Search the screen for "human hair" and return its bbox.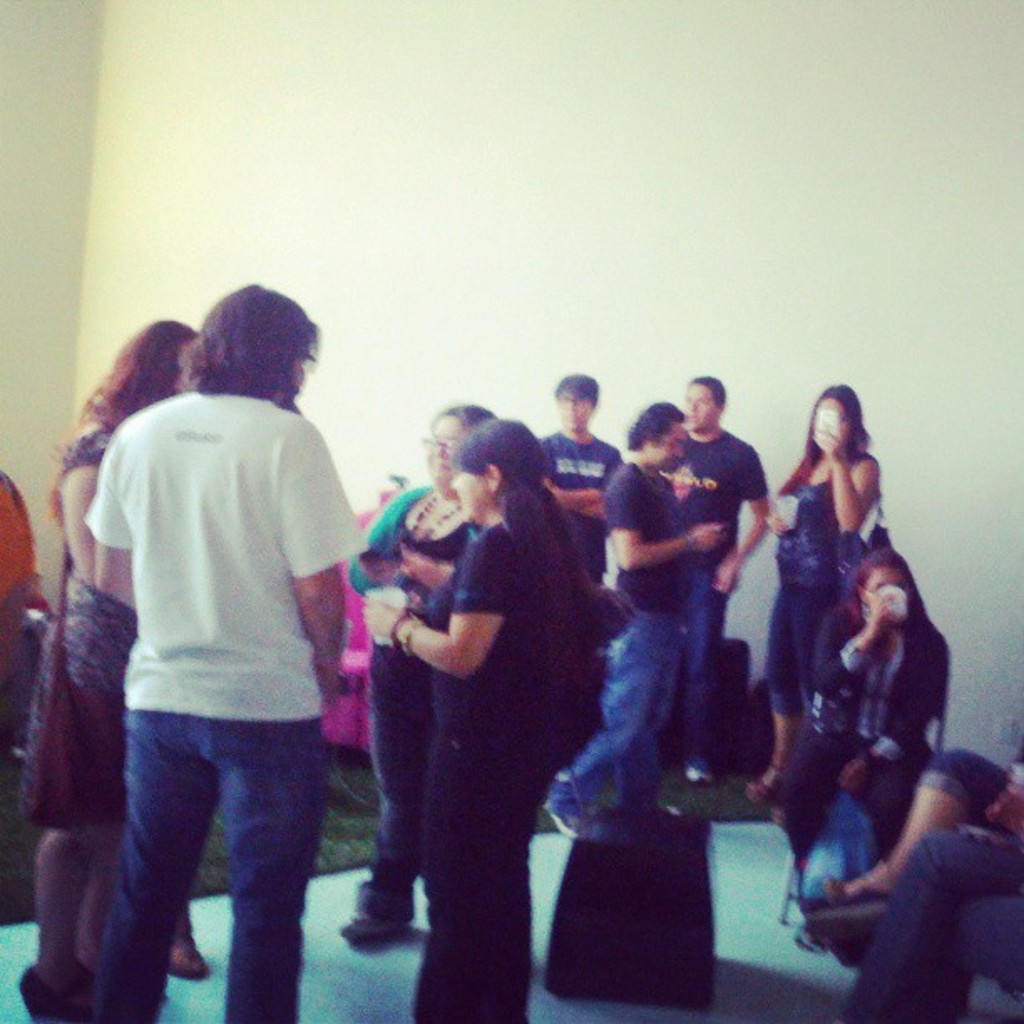
Found: pyautogui.locateOnScreen(776, 381, 875, 495).
